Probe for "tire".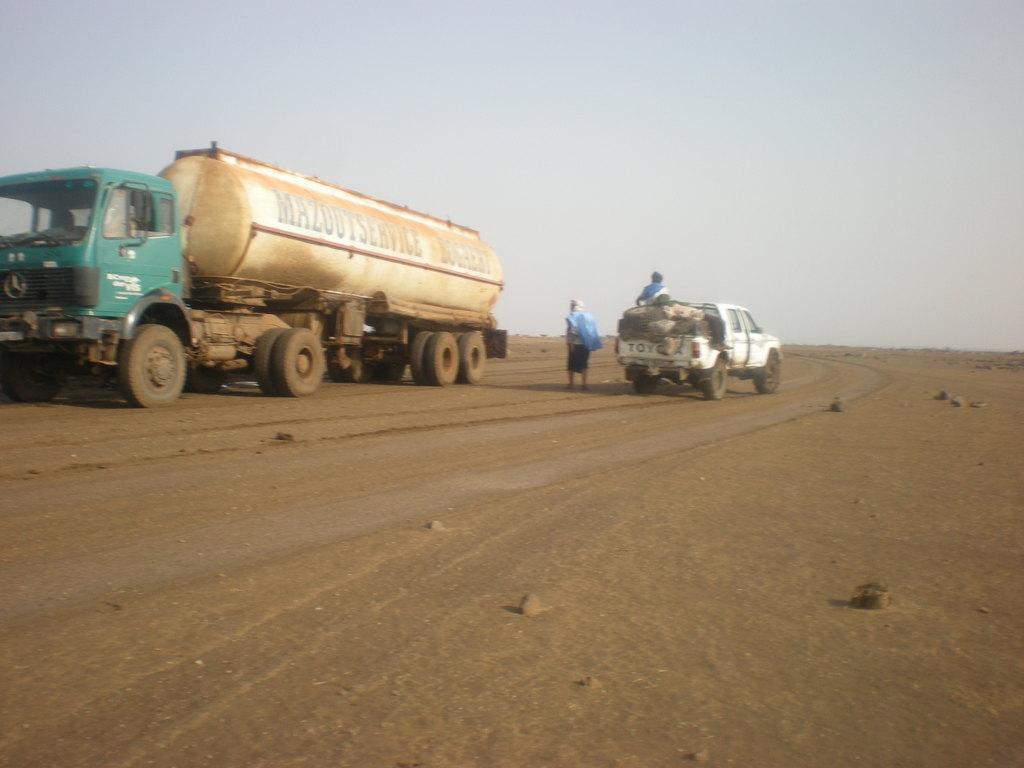
Probe result: 367 362 386 378.
